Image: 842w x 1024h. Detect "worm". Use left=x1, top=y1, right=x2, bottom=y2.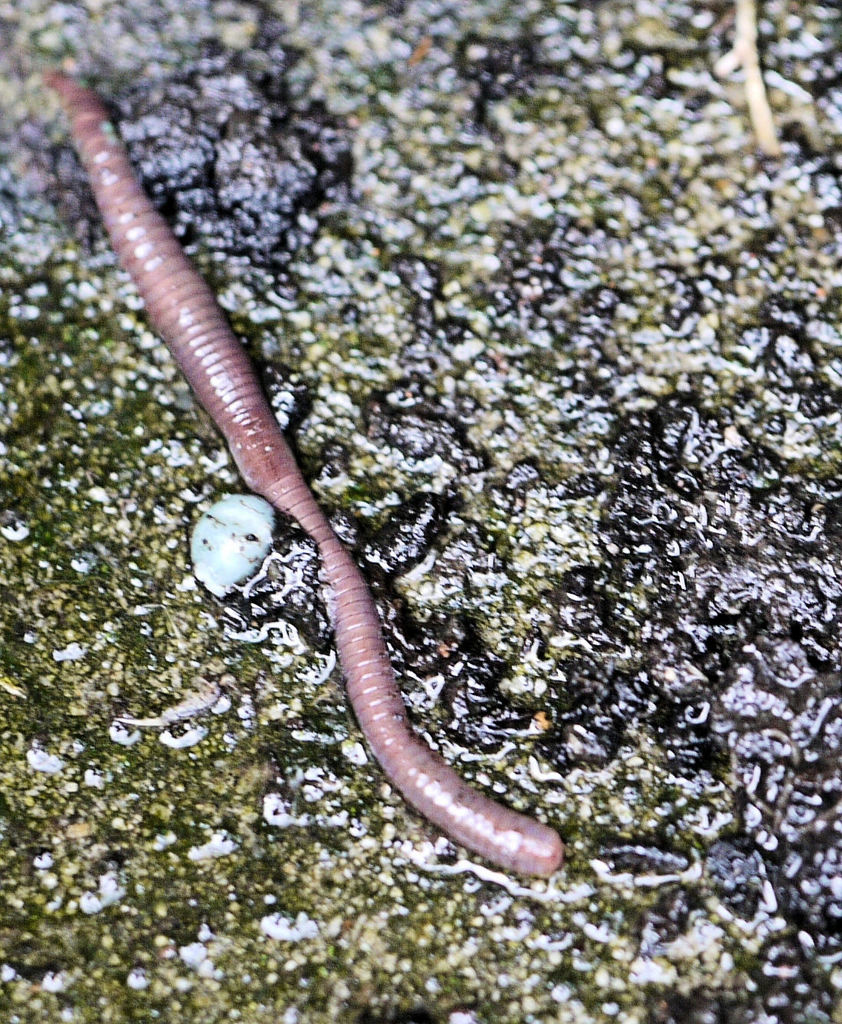
left=38, top=69, right=571, bottom=888.
